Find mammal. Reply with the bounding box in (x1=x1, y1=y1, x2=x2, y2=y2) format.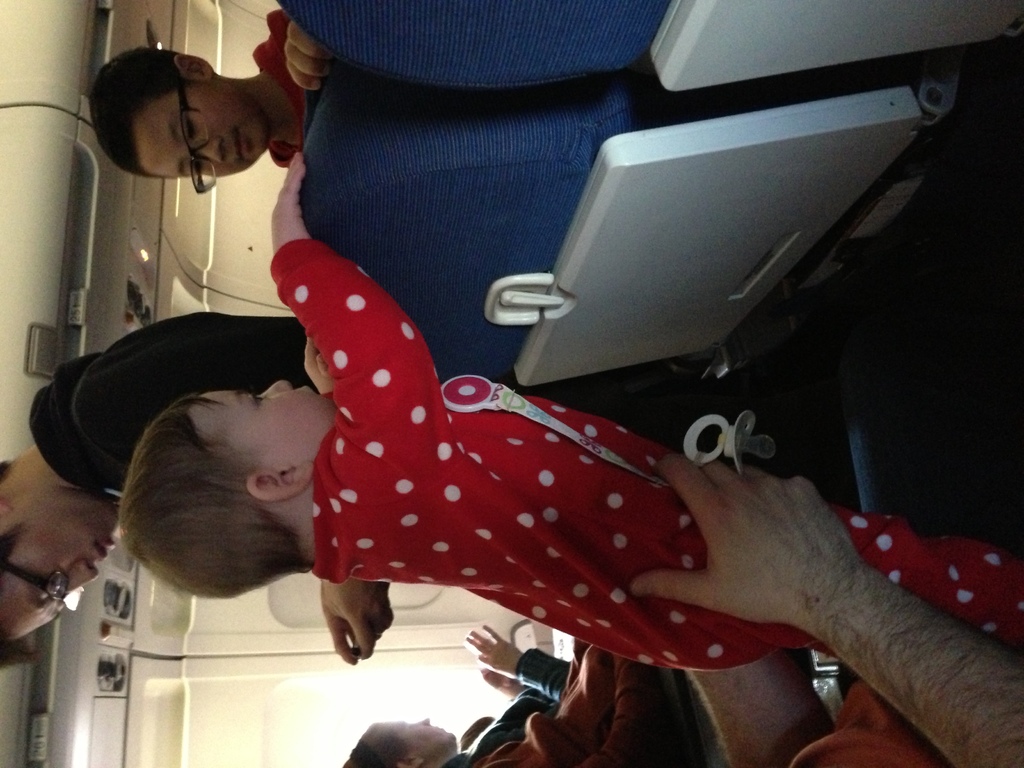
(x1=479, y1=641, x2=711, y2=767).
